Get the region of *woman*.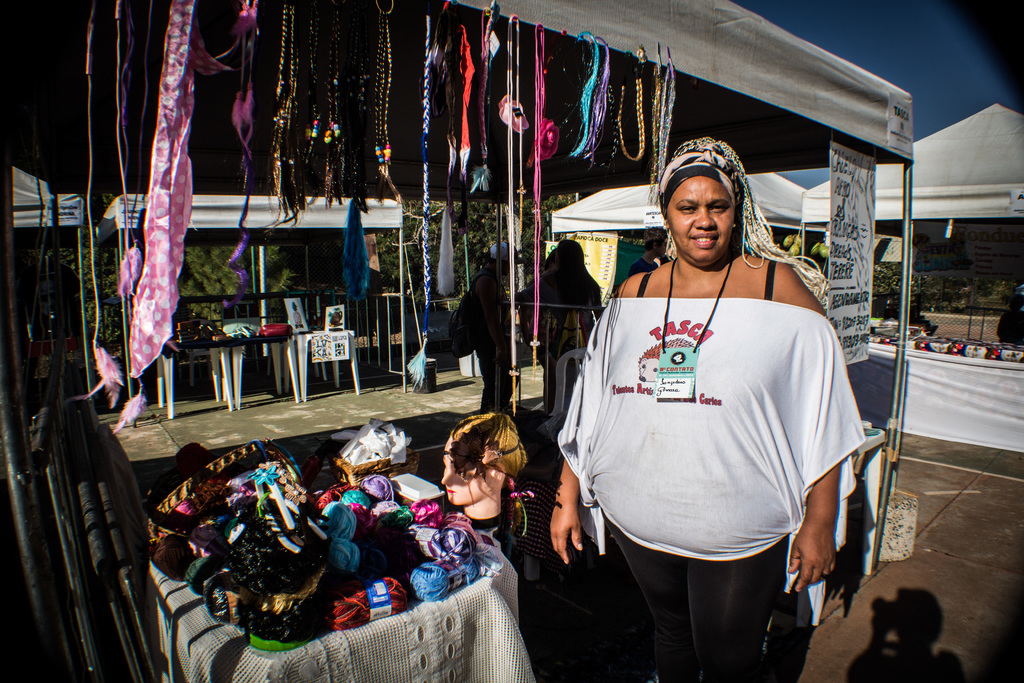
{"left": 548, "top": 136, "right": 861, "bottom": 682}.
